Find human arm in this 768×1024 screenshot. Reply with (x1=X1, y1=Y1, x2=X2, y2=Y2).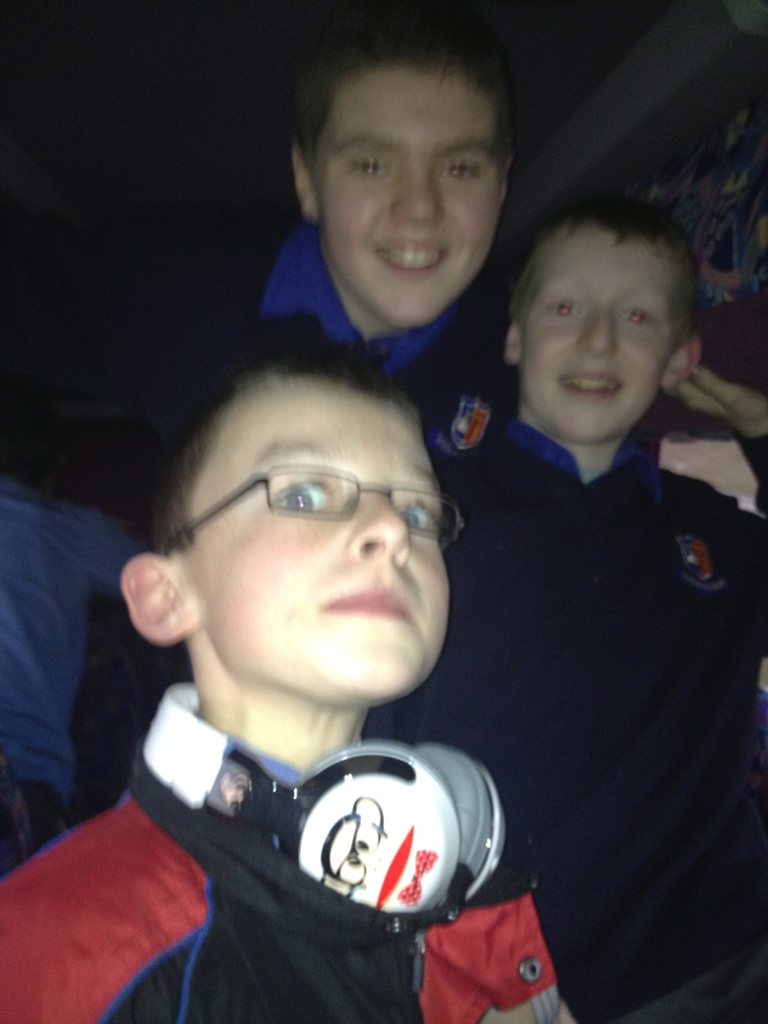
(x1=671, y1=363, x2=767, y2=513).
